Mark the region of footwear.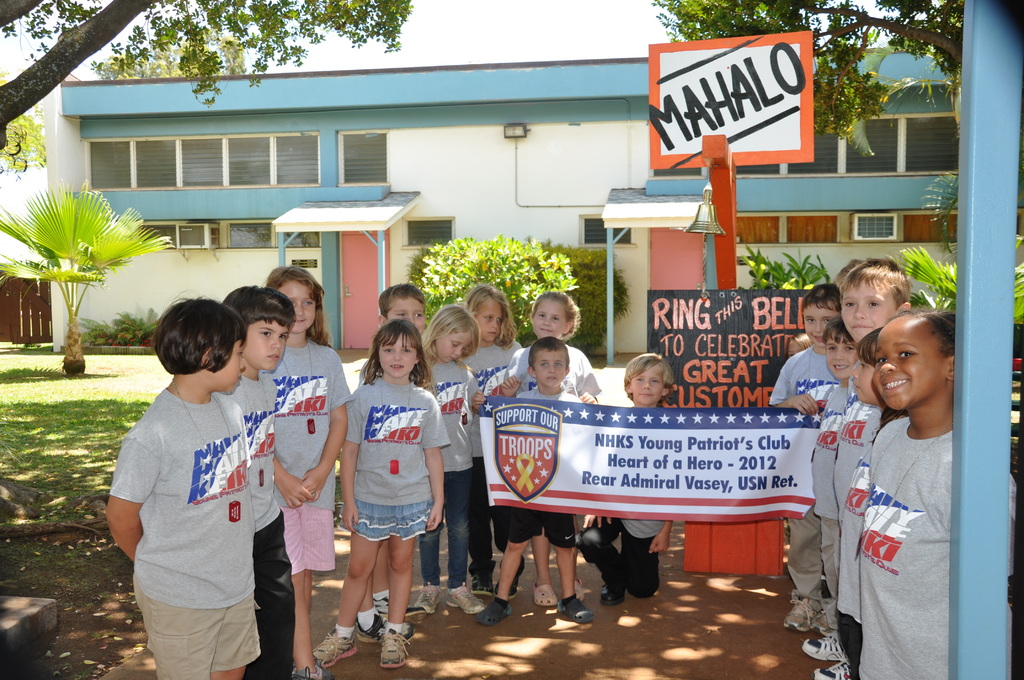
Region: {"left": 291, "top": 660, "right": 337, "bottom": 679}.
